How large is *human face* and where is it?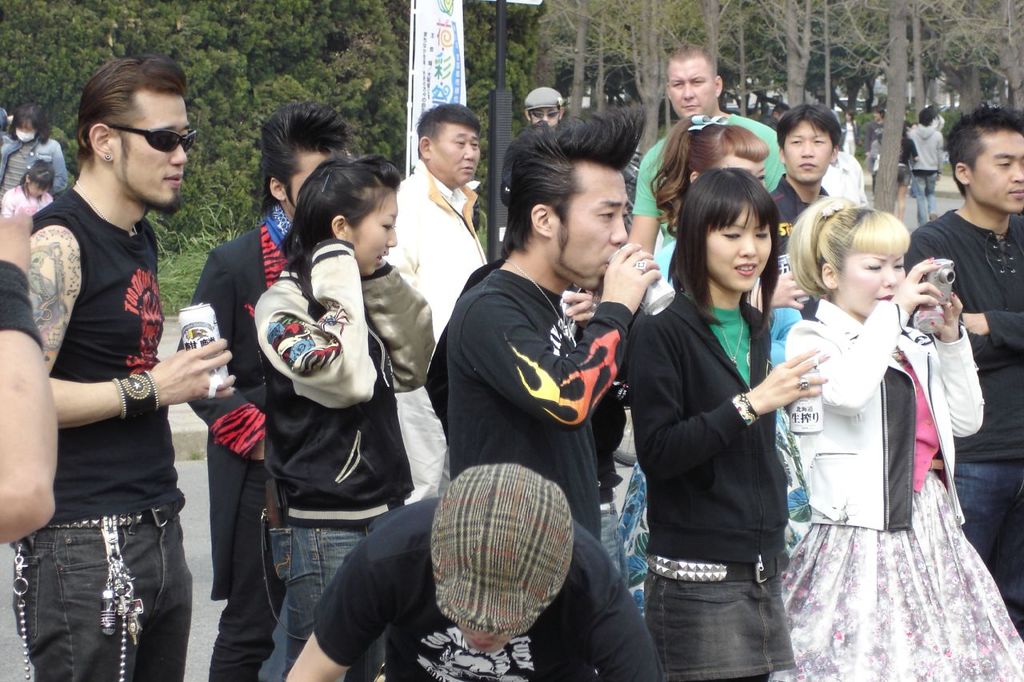
Bounding box: 554:169:627:289.
